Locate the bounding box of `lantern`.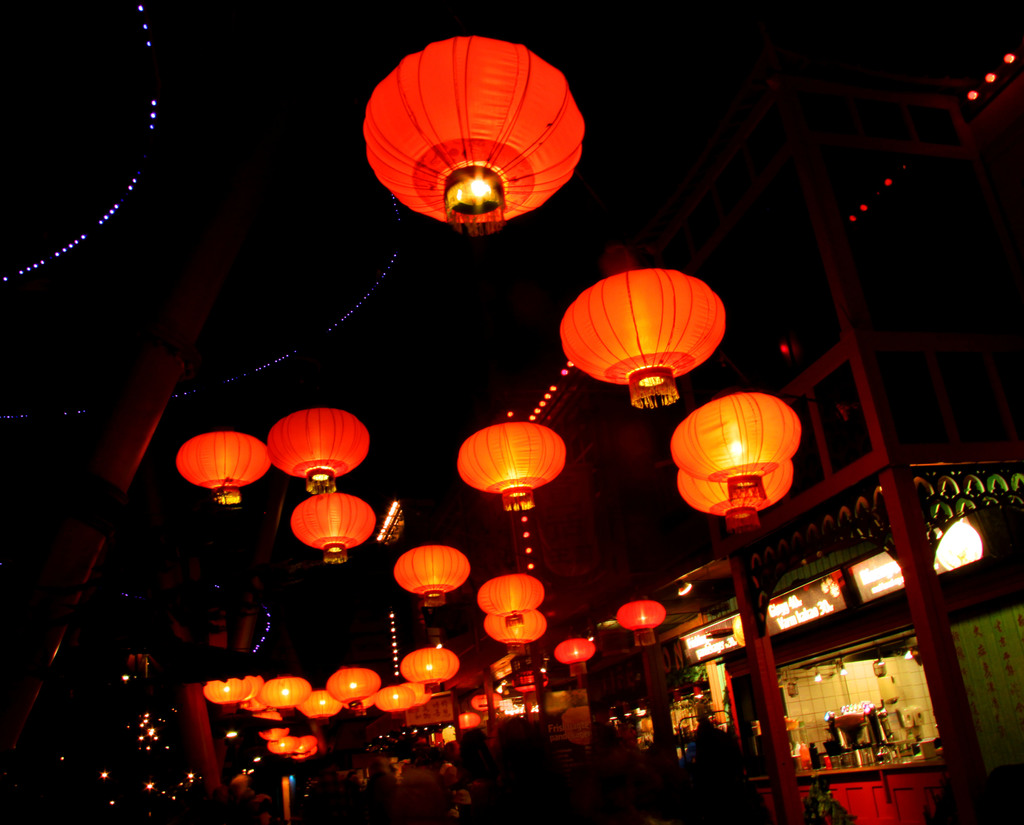
Bounding box: (458, 714, 480, 728).
